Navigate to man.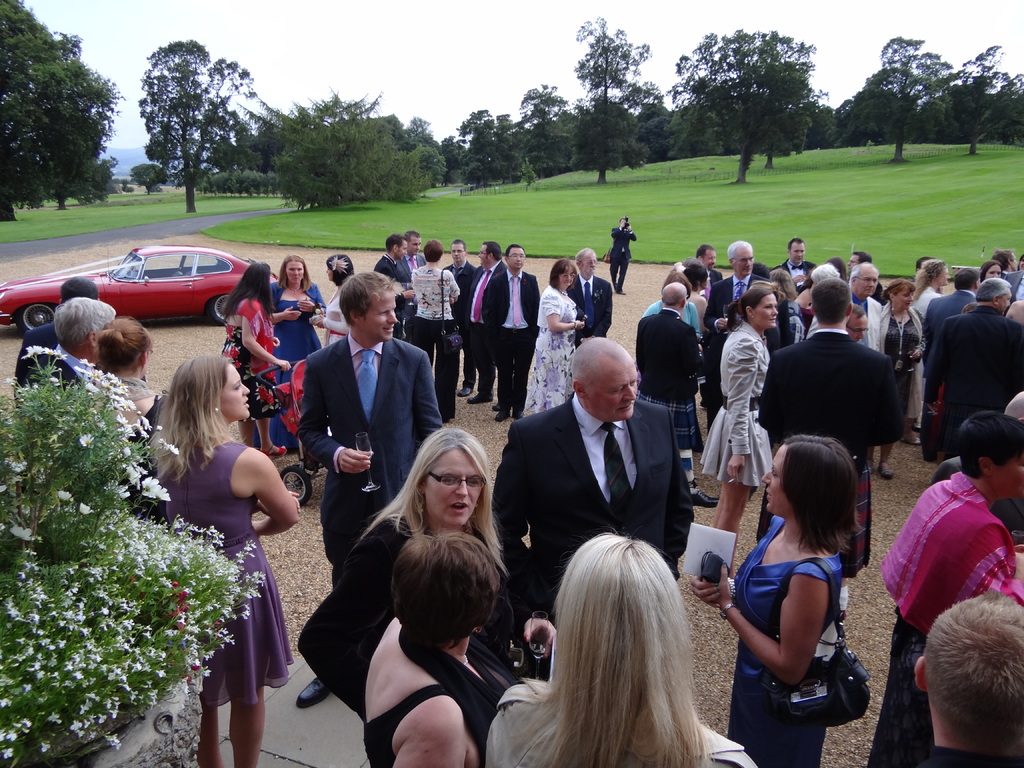
Navigation target: bbox=[844, 250, 890, 305].
